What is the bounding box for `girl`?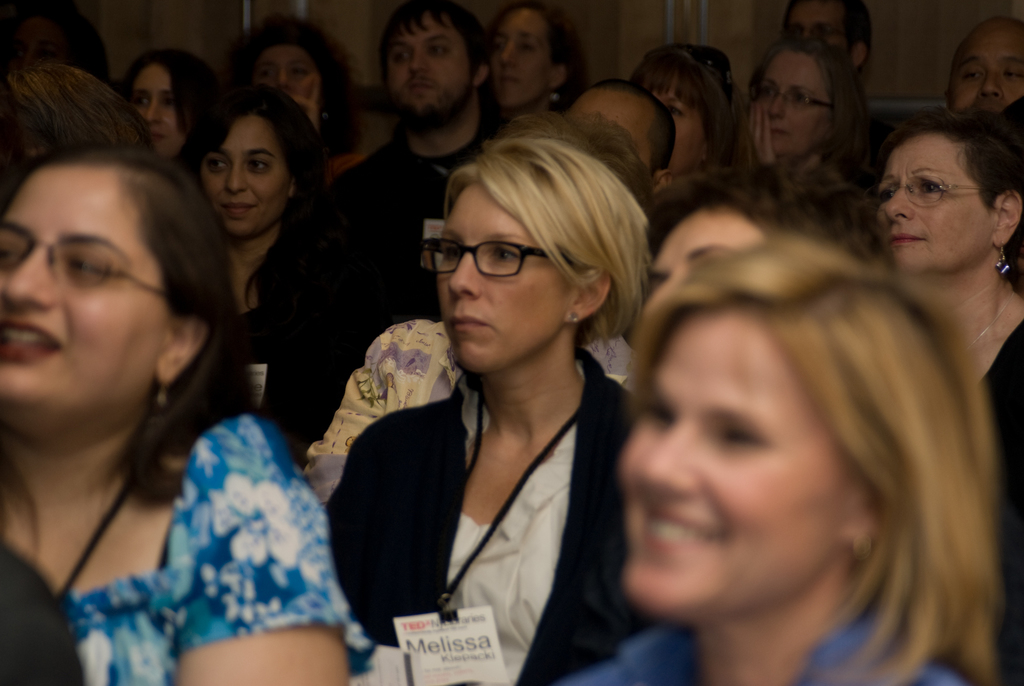
[173,82,320,391].
